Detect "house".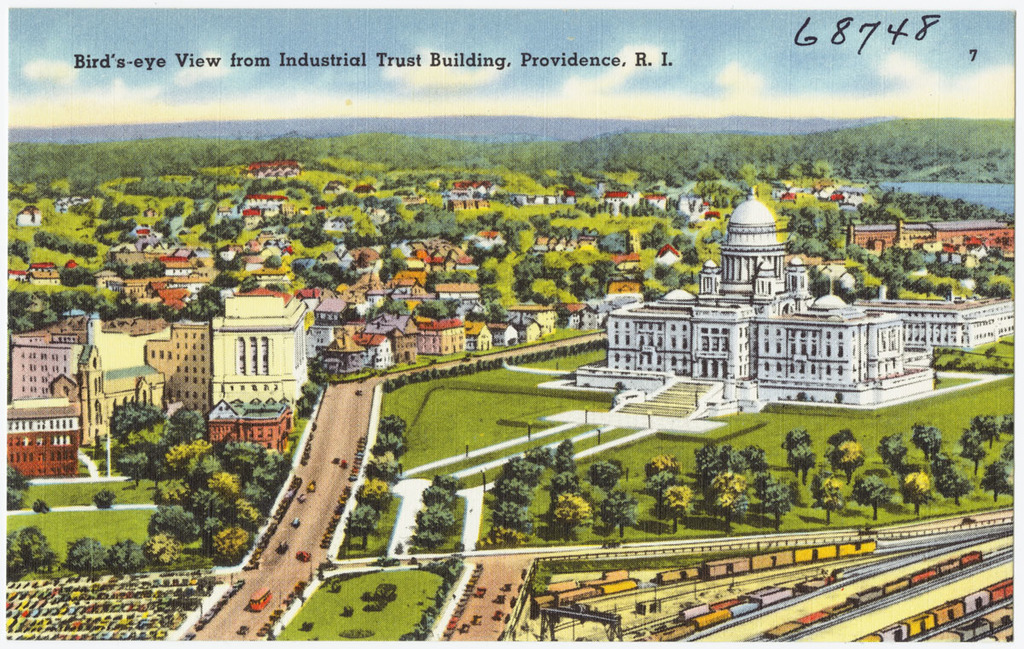
Detected at {"left": 931, "top": 223, "right": 1011, "bottom": 258}.
